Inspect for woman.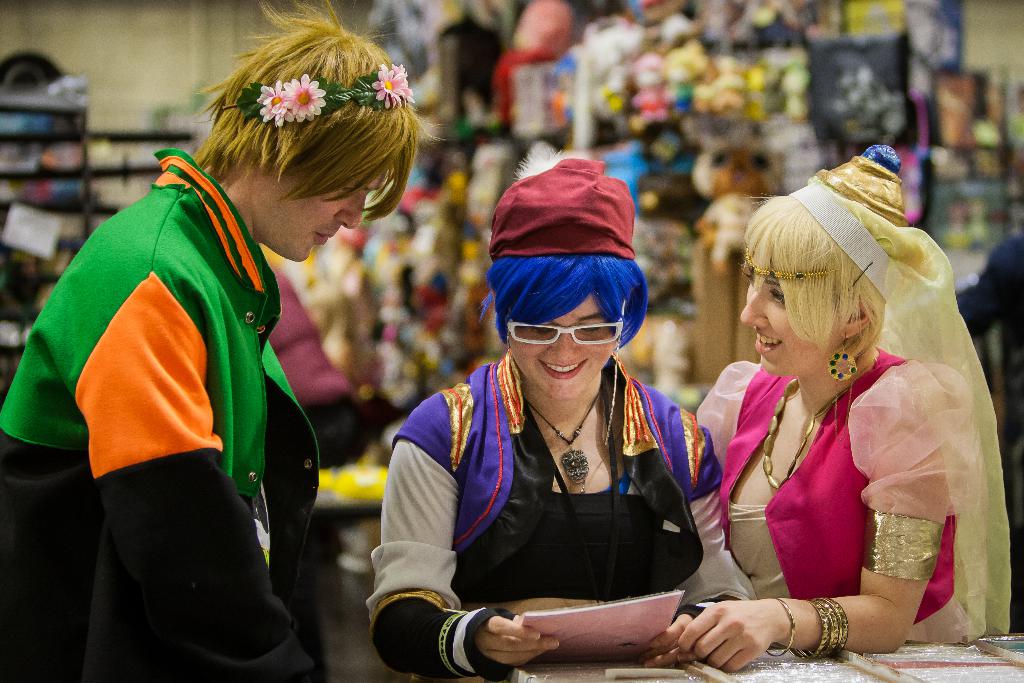
Inspection: 699/142/1020/674.
